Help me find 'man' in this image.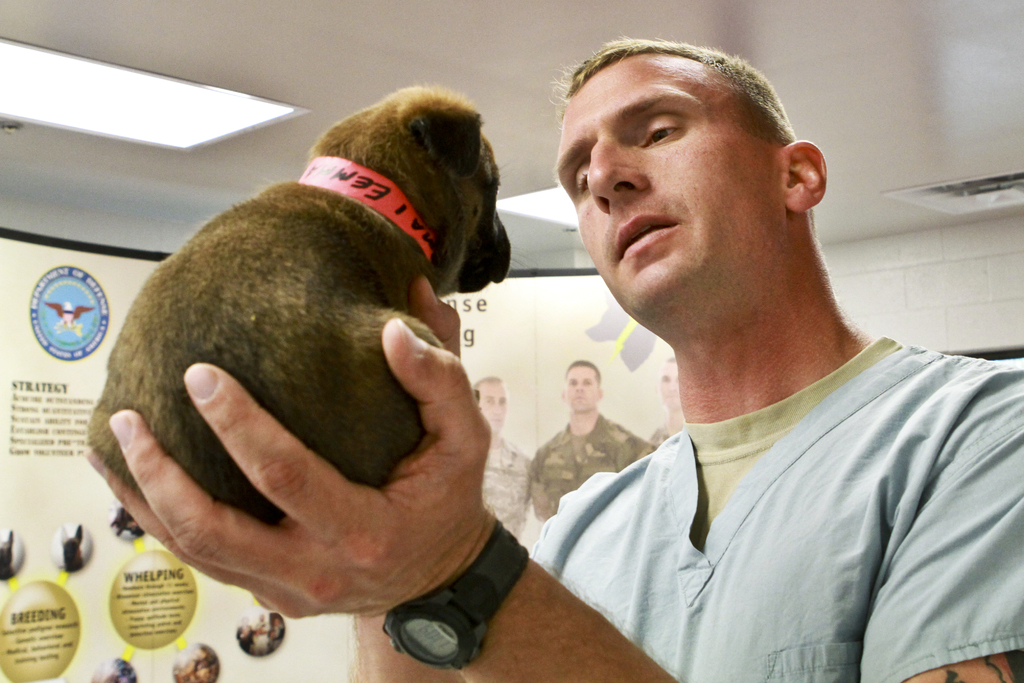
Found it: bbox=[87, 33, 1023, 682].
